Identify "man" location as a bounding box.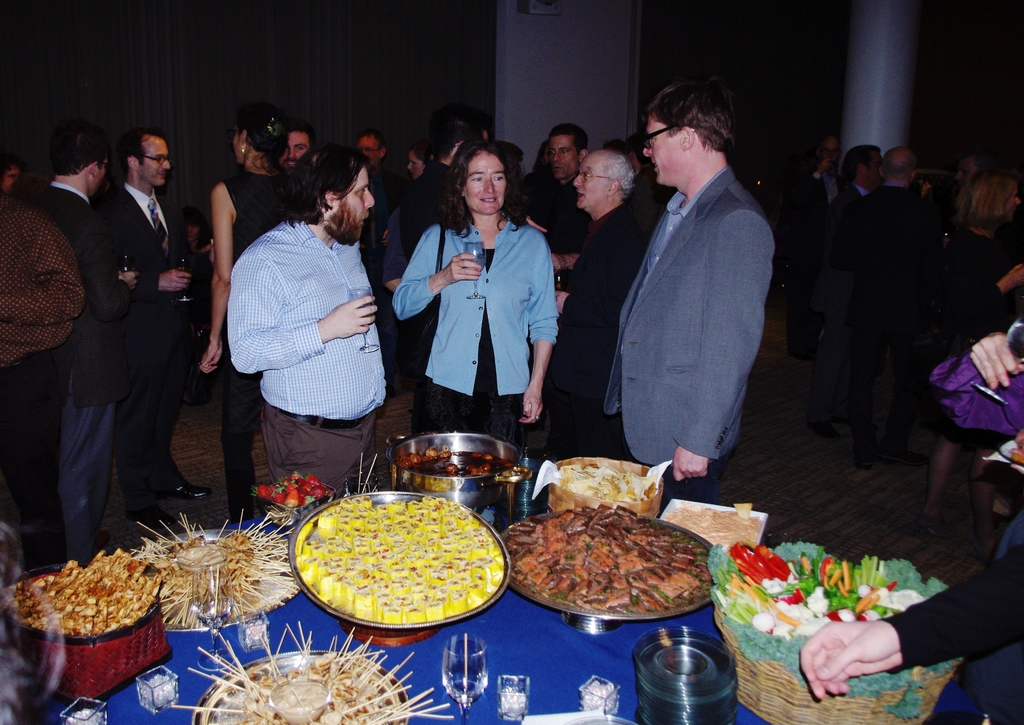
[left=0, top=154, right=22, bottom=195].
